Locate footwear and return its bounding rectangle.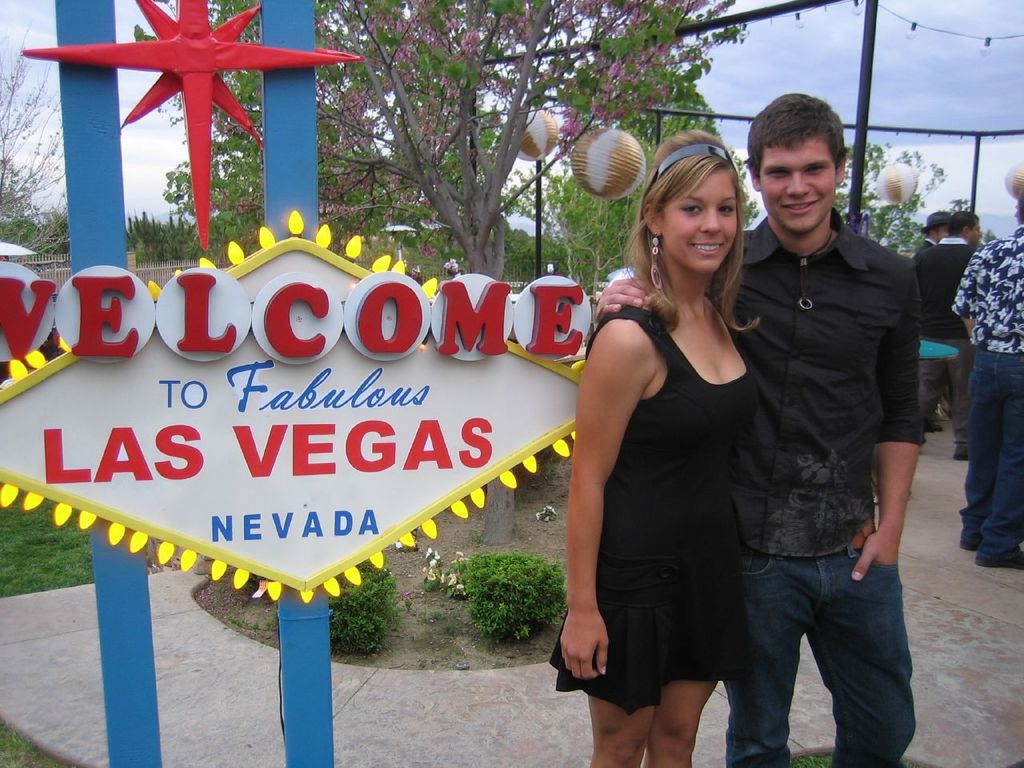
l=965, t=536, r=1023, b=570.
